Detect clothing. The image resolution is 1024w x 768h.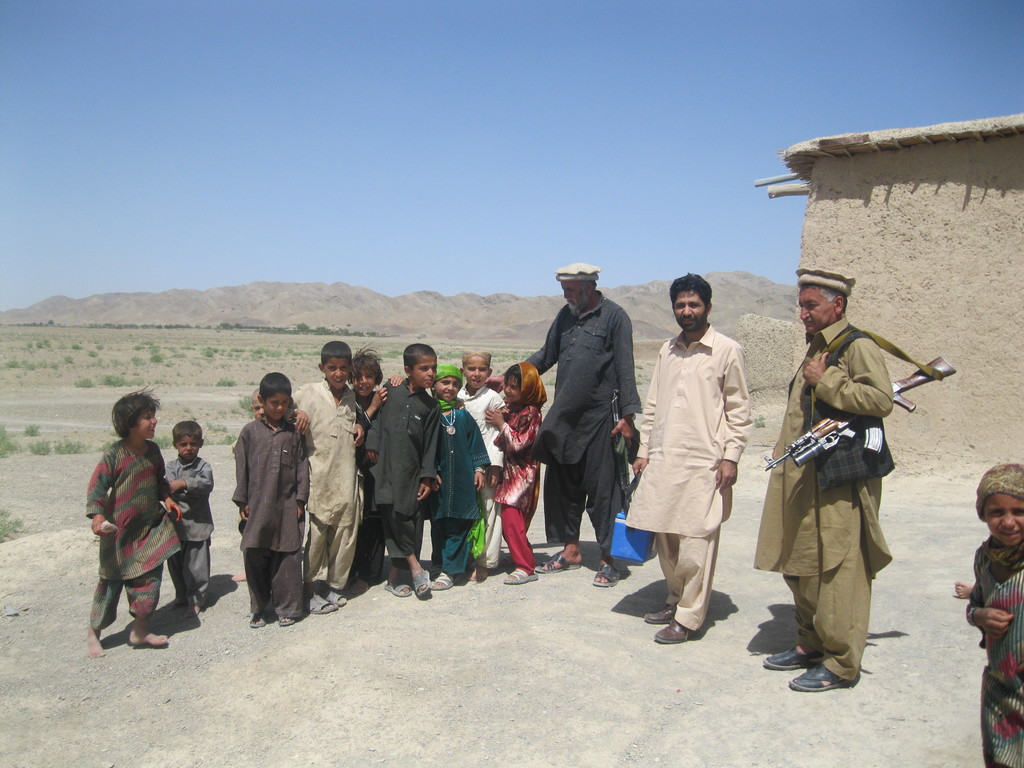
bbox=(965, 531, 1023, 767).
